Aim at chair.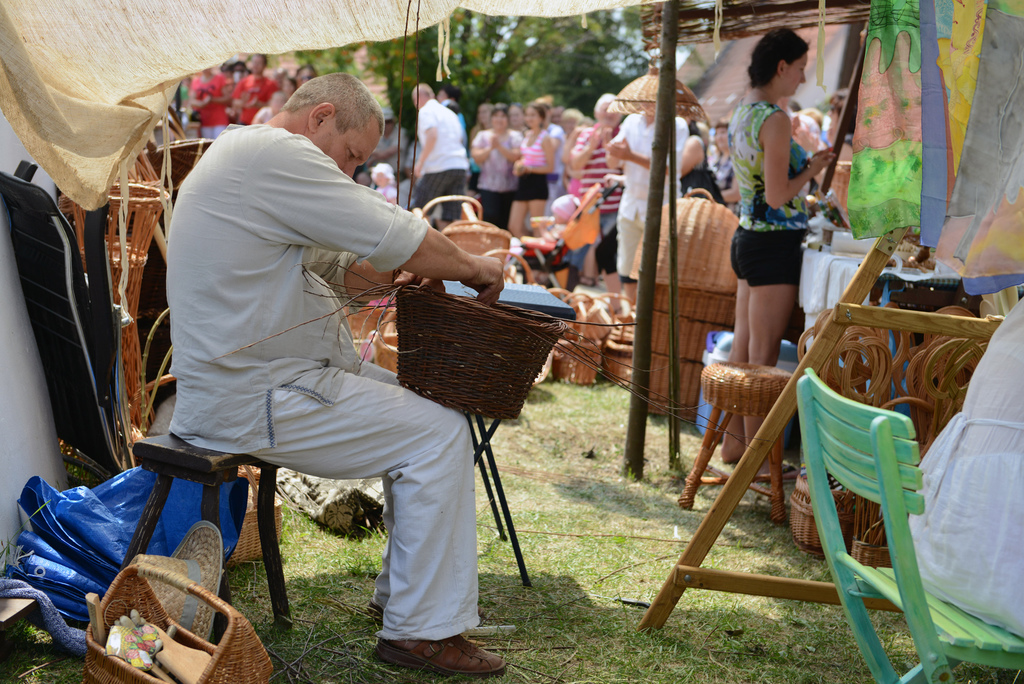
Aimed at x1=643 y1=298 x2=955 y2=649.
